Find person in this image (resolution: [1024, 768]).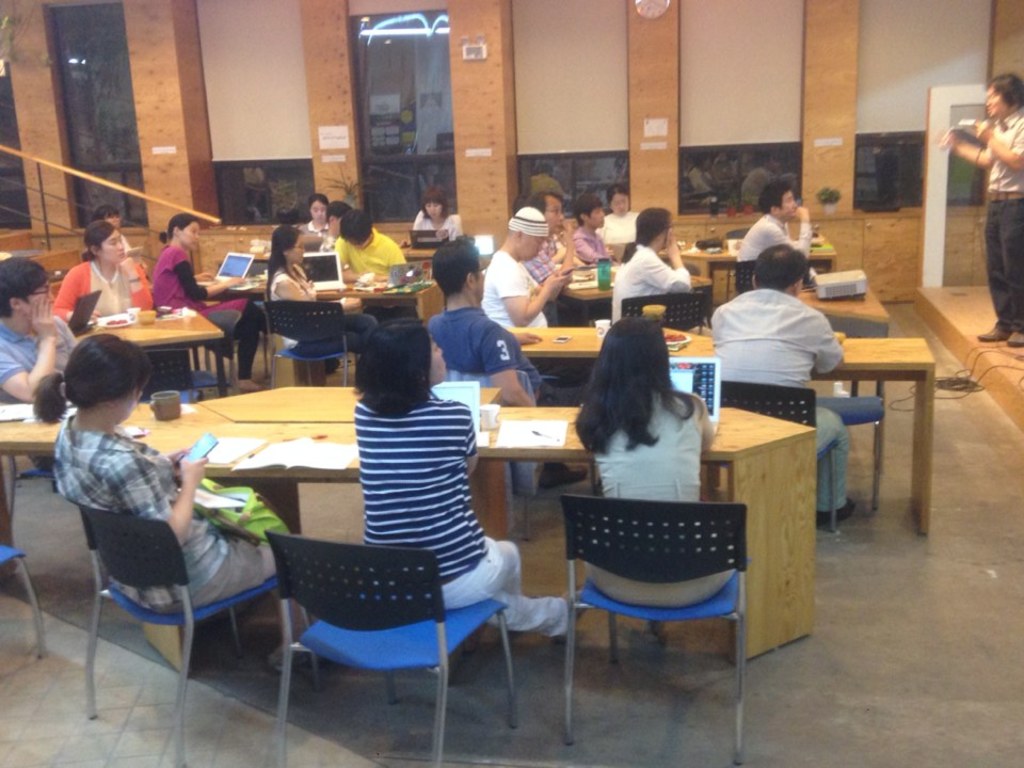
bbox=[323, 201, 355, 258].
